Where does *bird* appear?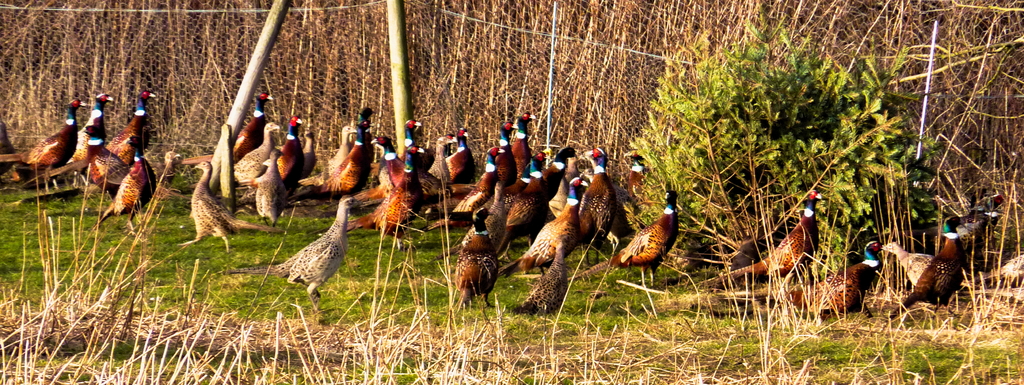
Appears at (449,207,508,312).
